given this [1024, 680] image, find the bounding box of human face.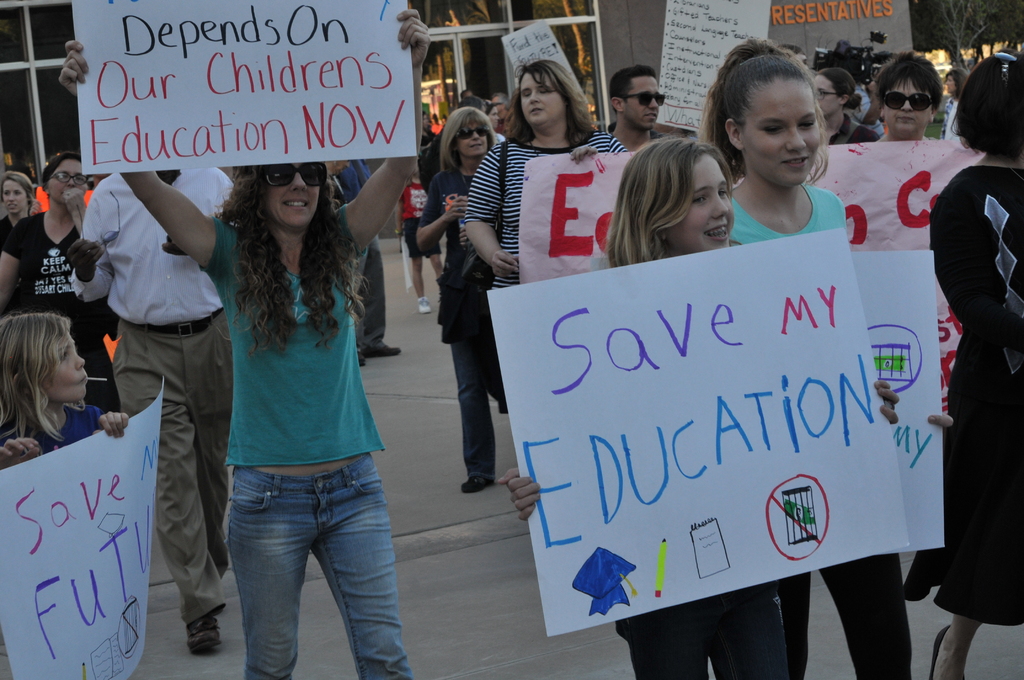
Rect(456, 119, 489, 154).
